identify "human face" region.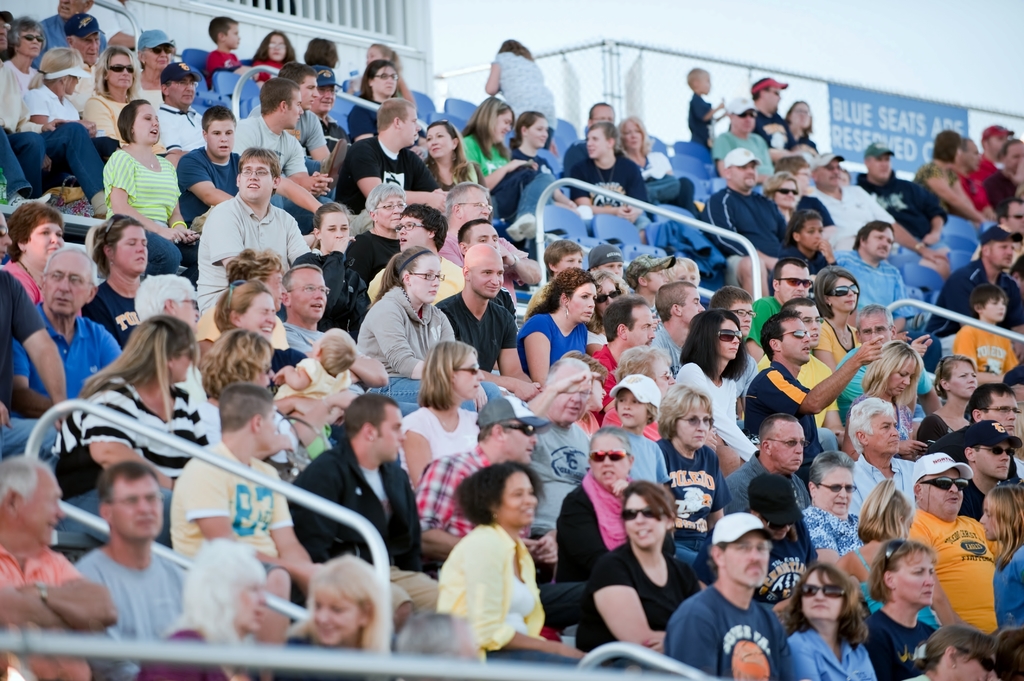
Region: [x1=592, y1=101, x2=622, y2=121].
